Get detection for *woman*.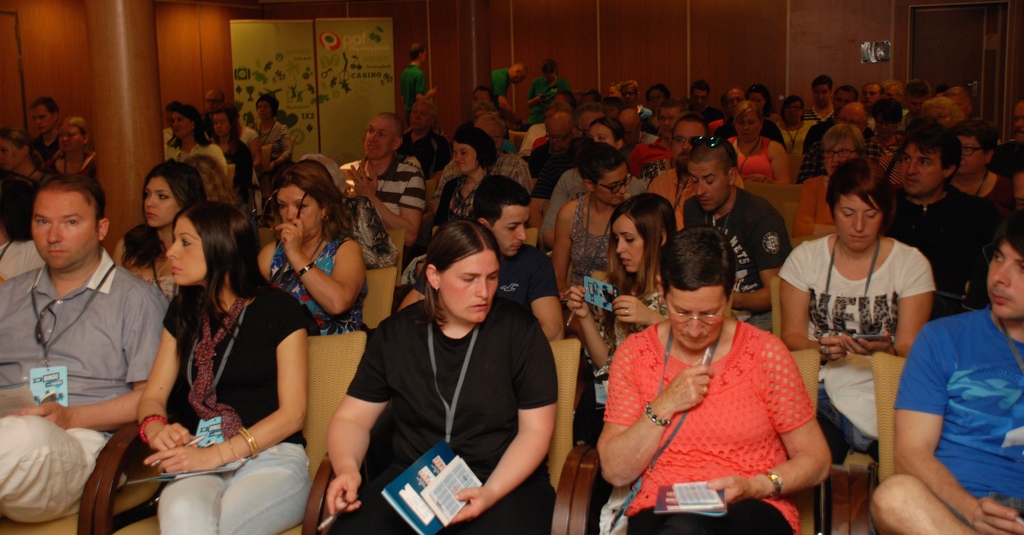
Detection: box(554, 118, 621, 211).
